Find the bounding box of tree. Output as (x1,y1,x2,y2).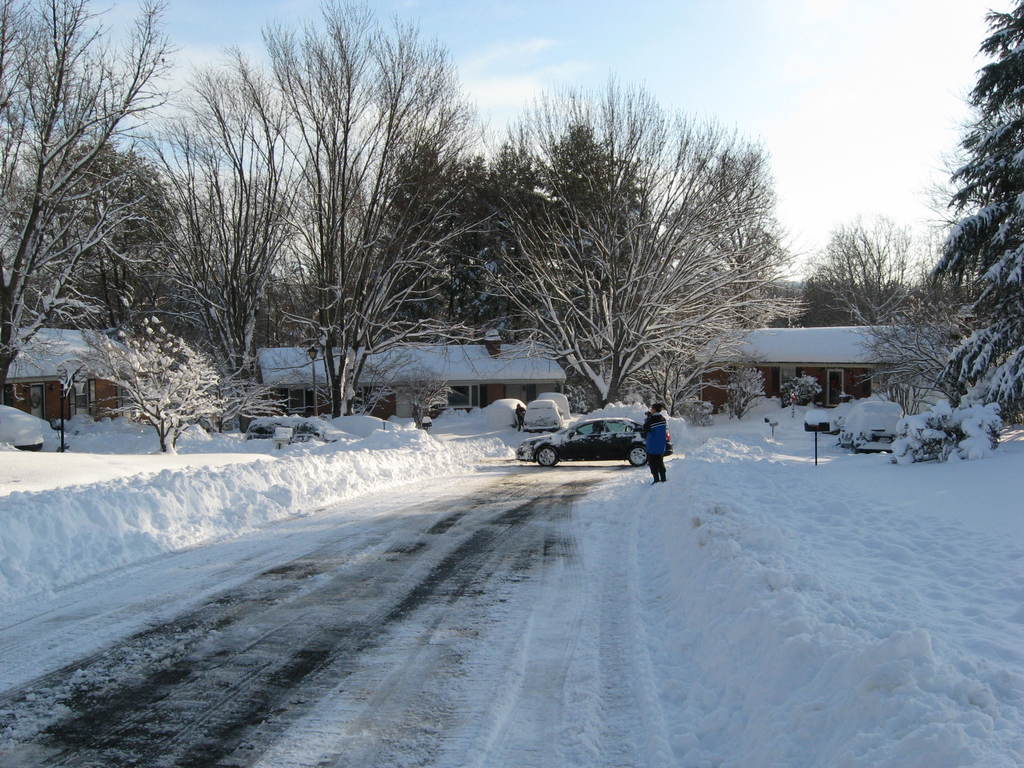
(21,126,202,319).
